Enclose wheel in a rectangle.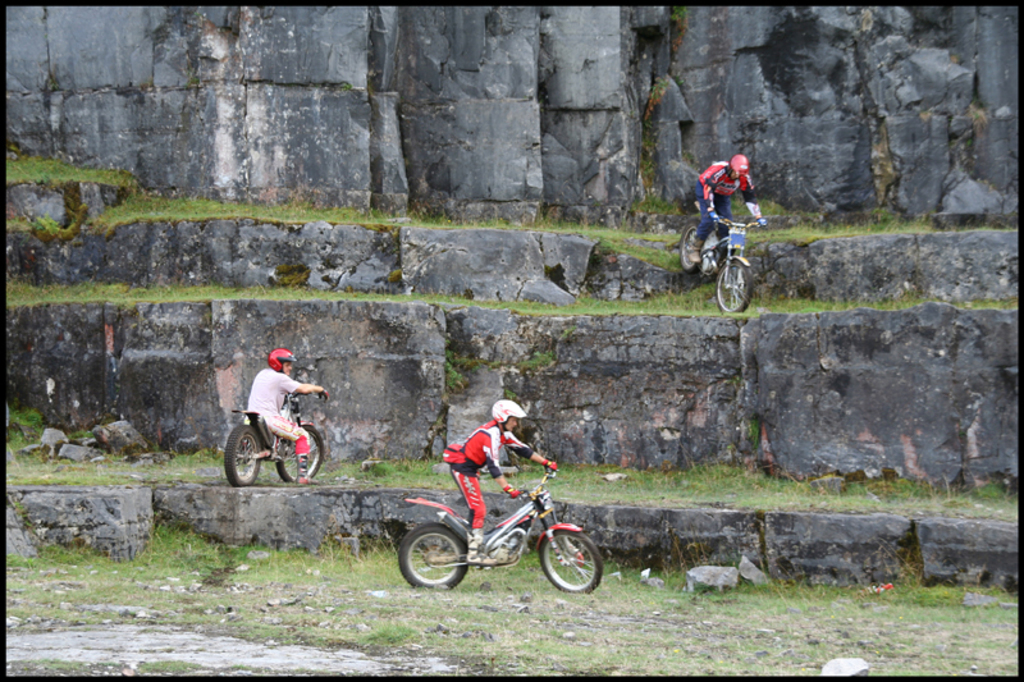
<region>681, 223, 710, 274</region>.
